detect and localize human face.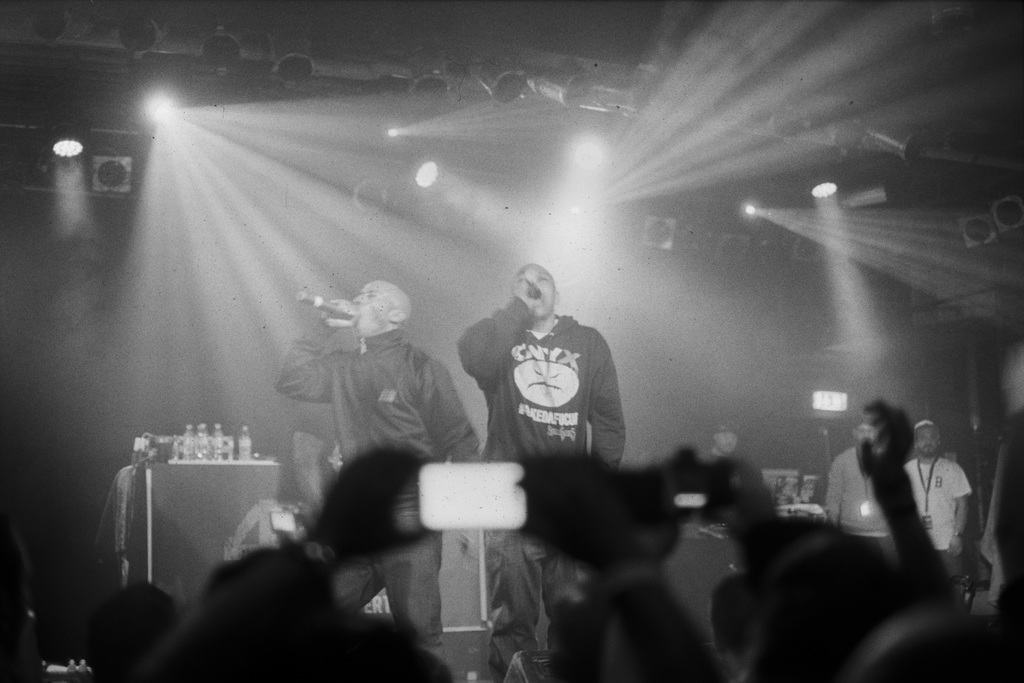
Localized at <region>514, 270, 550, 310</region>.
